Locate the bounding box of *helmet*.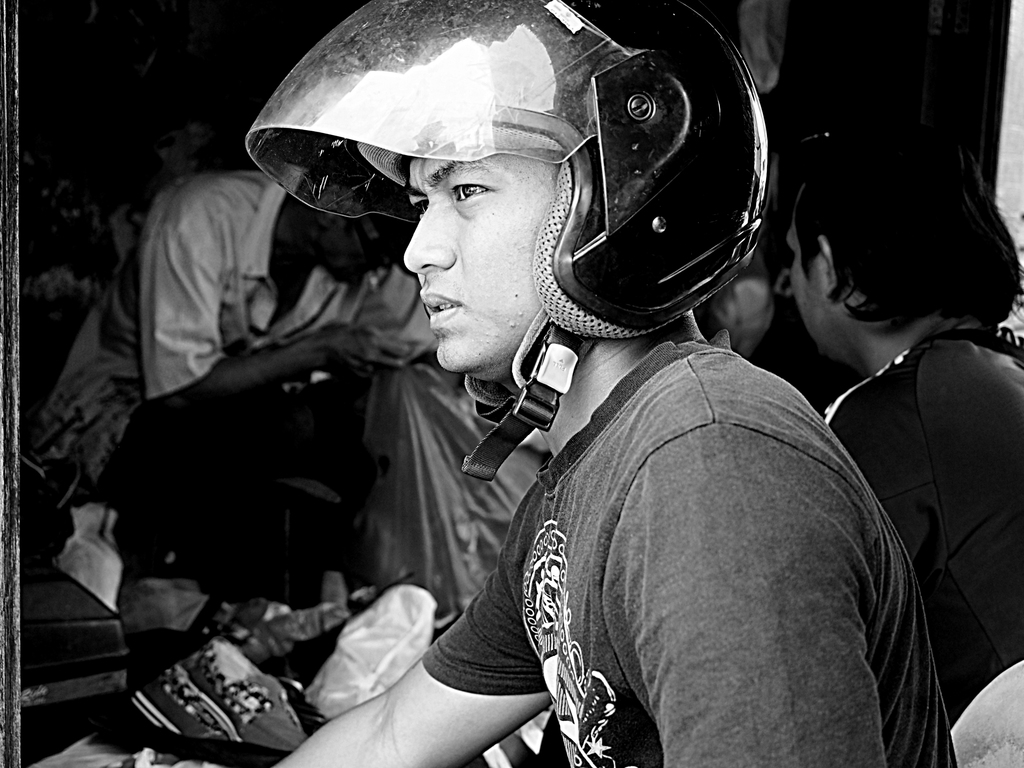
Bounding box: <box>281,13,743,379</box>.
